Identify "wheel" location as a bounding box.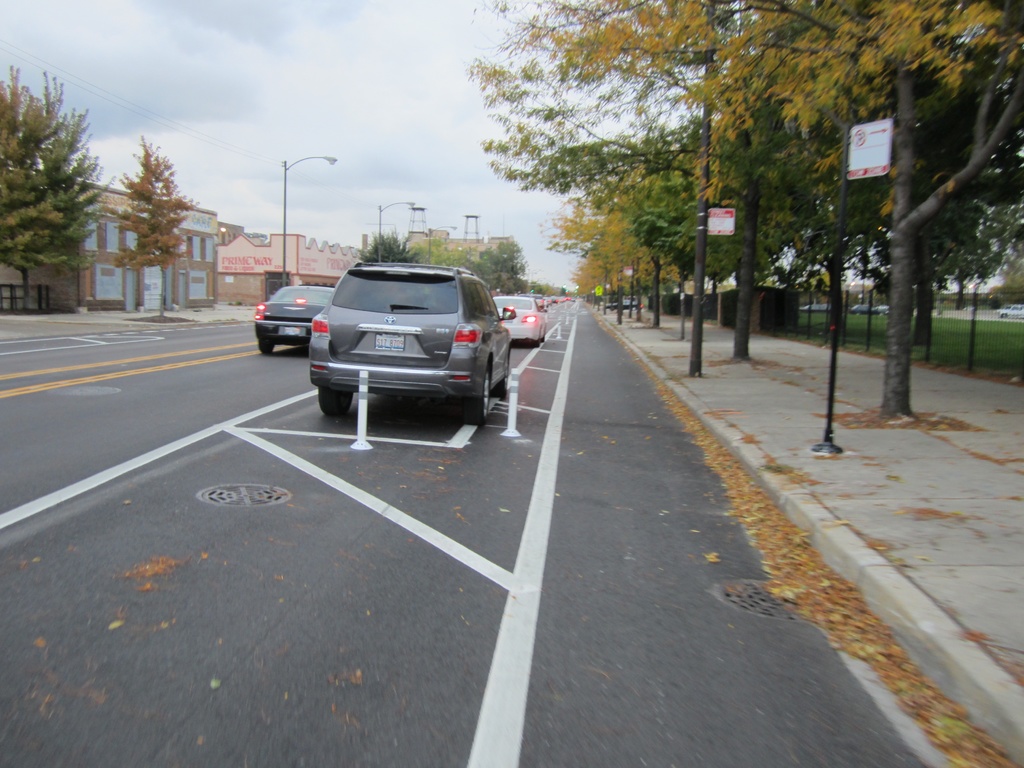
detection(253, 336, 280, 357).
